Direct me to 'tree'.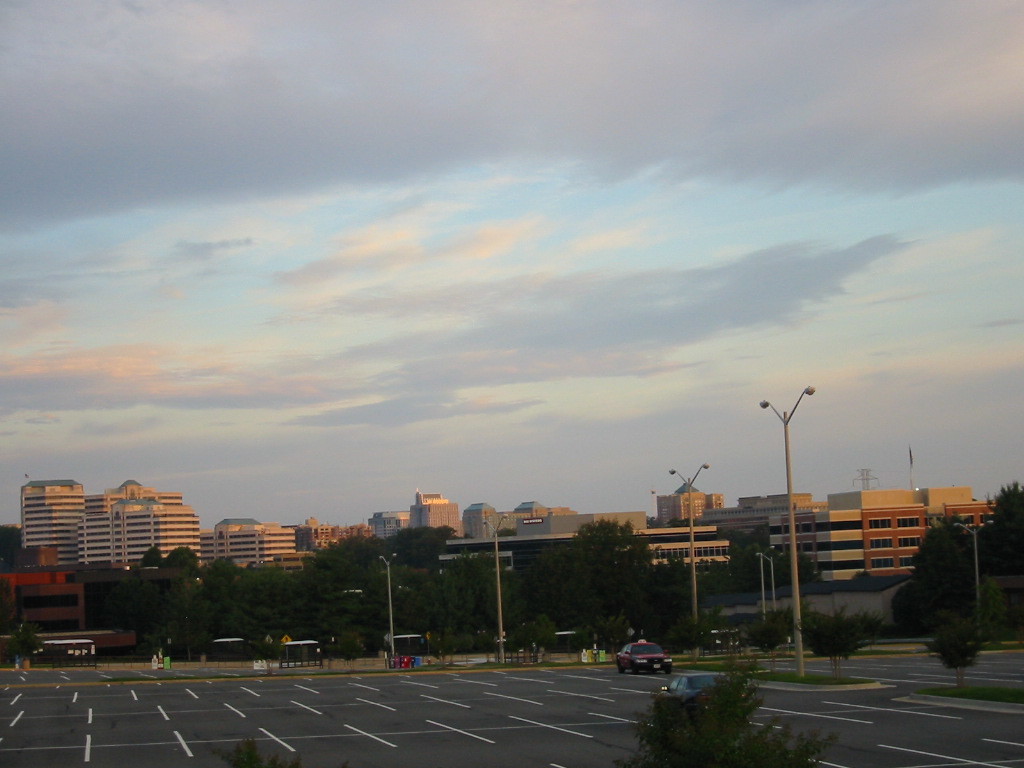
Direction: region(625, 665, 842, 767).
